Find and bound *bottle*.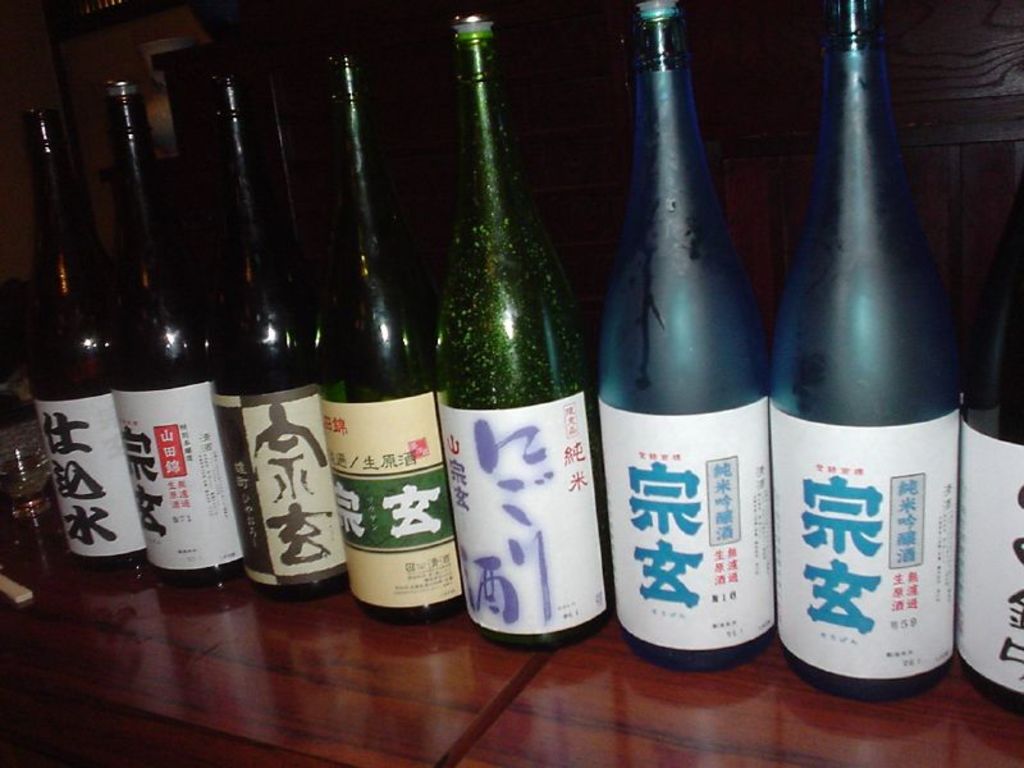
Bound: <box>596,0,773,673</box>.
